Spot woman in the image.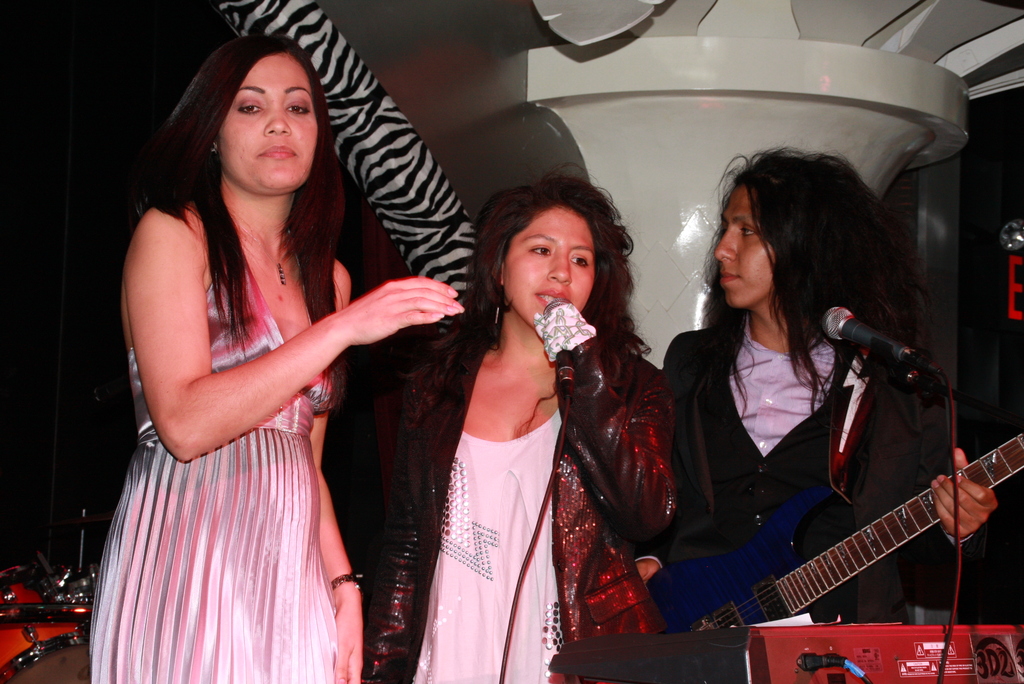
woman found at 88,29,470,683.
